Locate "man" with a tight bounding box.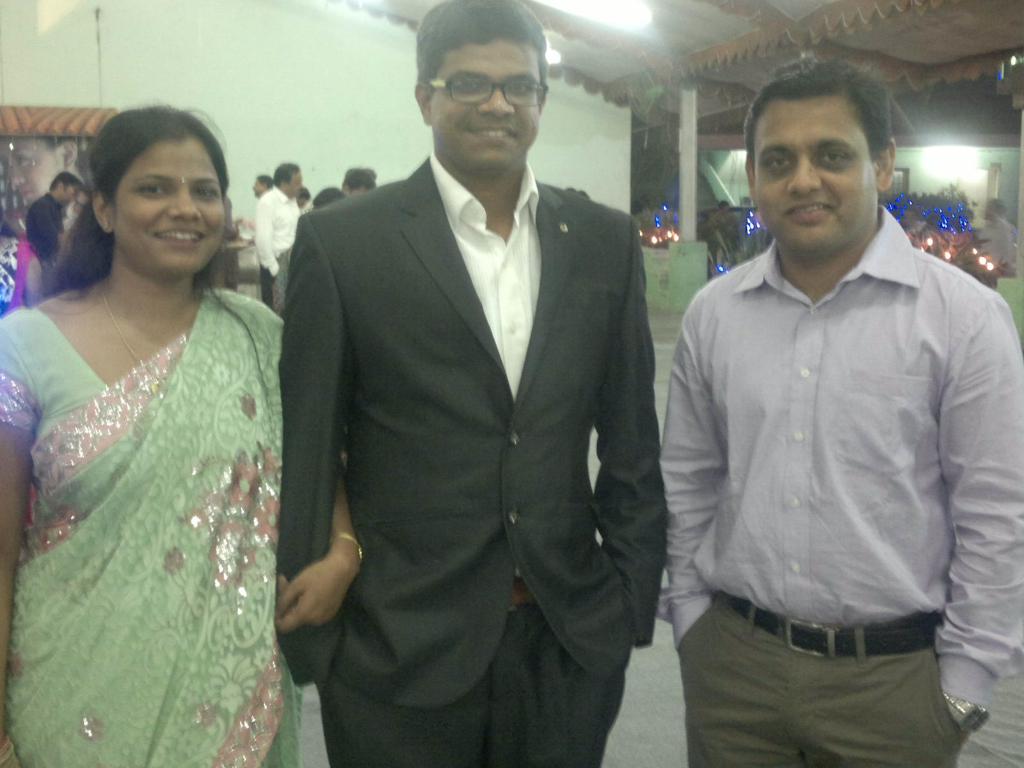
BBox(314, 185, 346, 207).
